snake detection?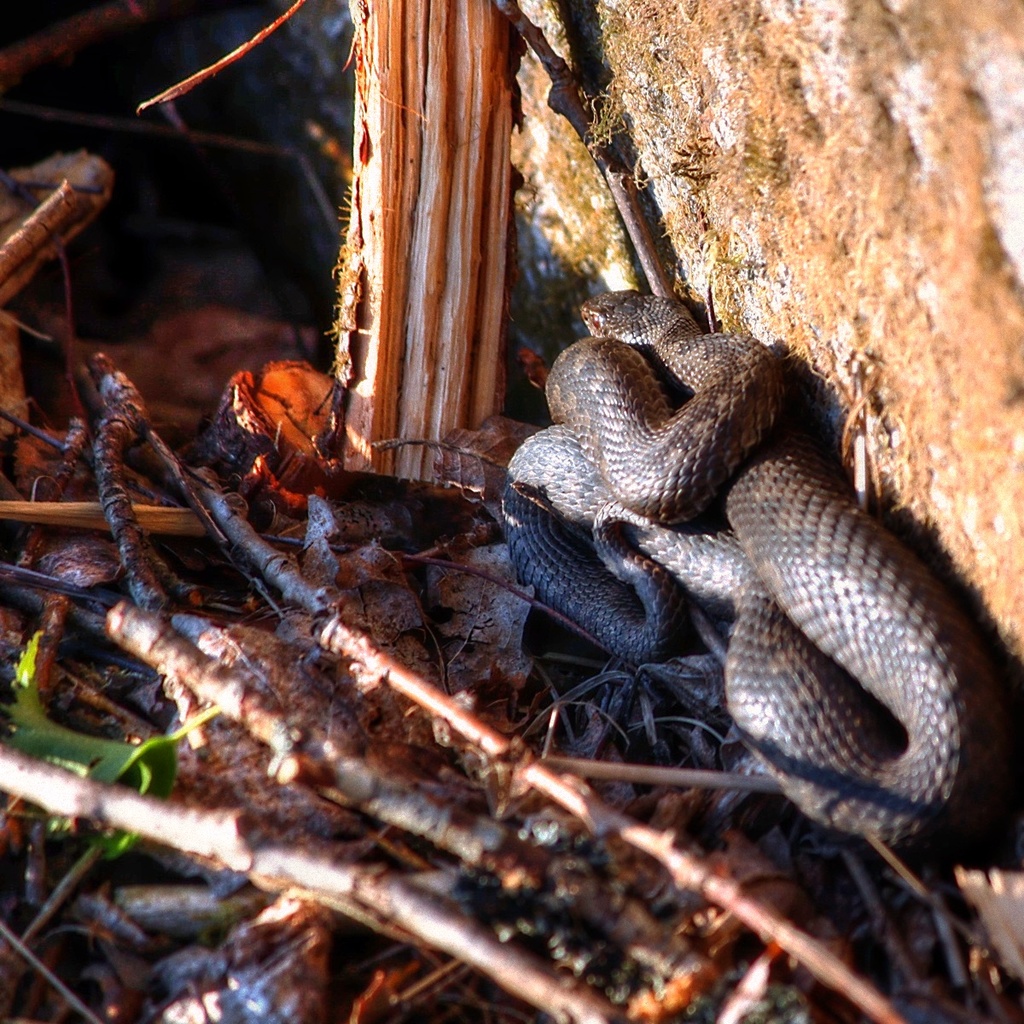
(468,239,980,865)
